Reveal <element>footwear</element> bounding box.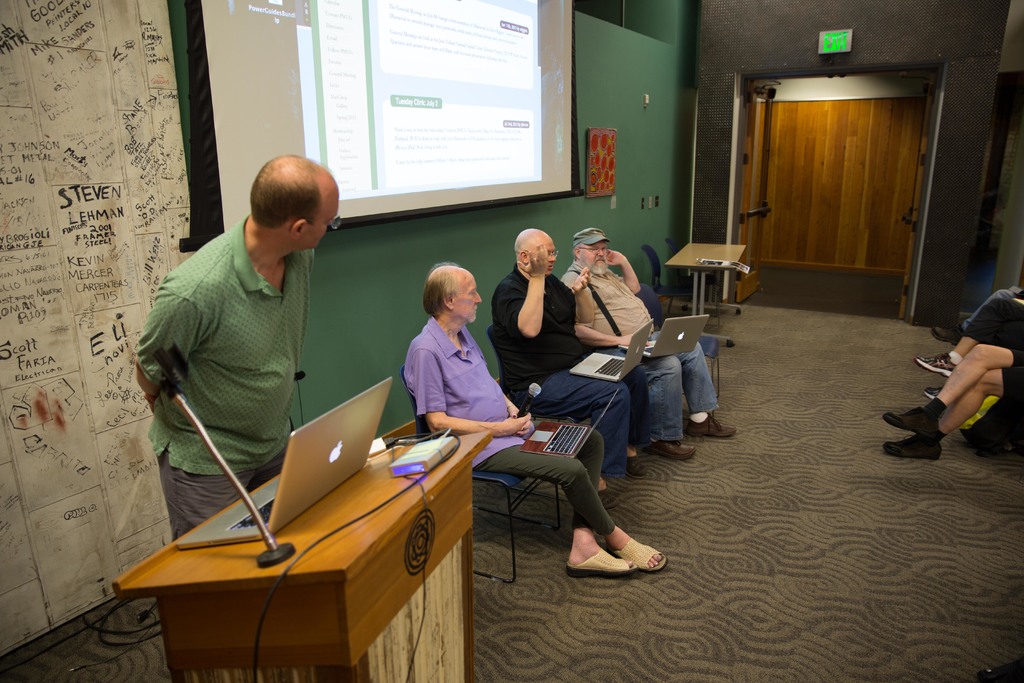
Revealed: box=[645, 437, 689, 463].
